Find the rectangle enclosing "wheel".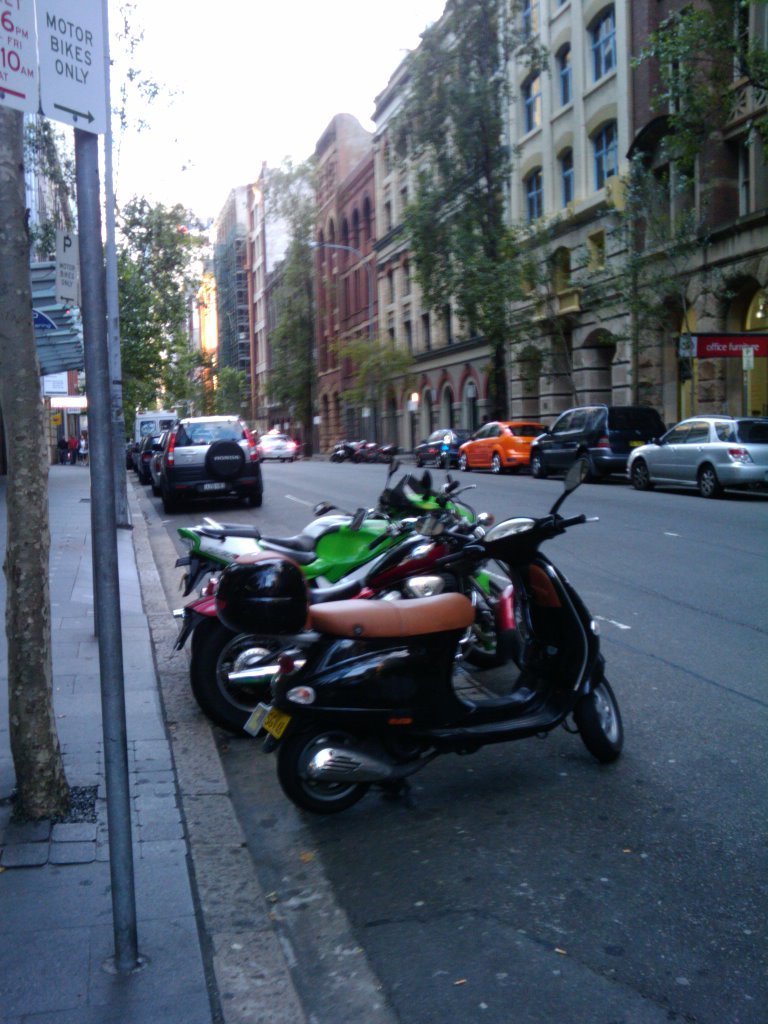
rect(572, 680, 627, 758).
